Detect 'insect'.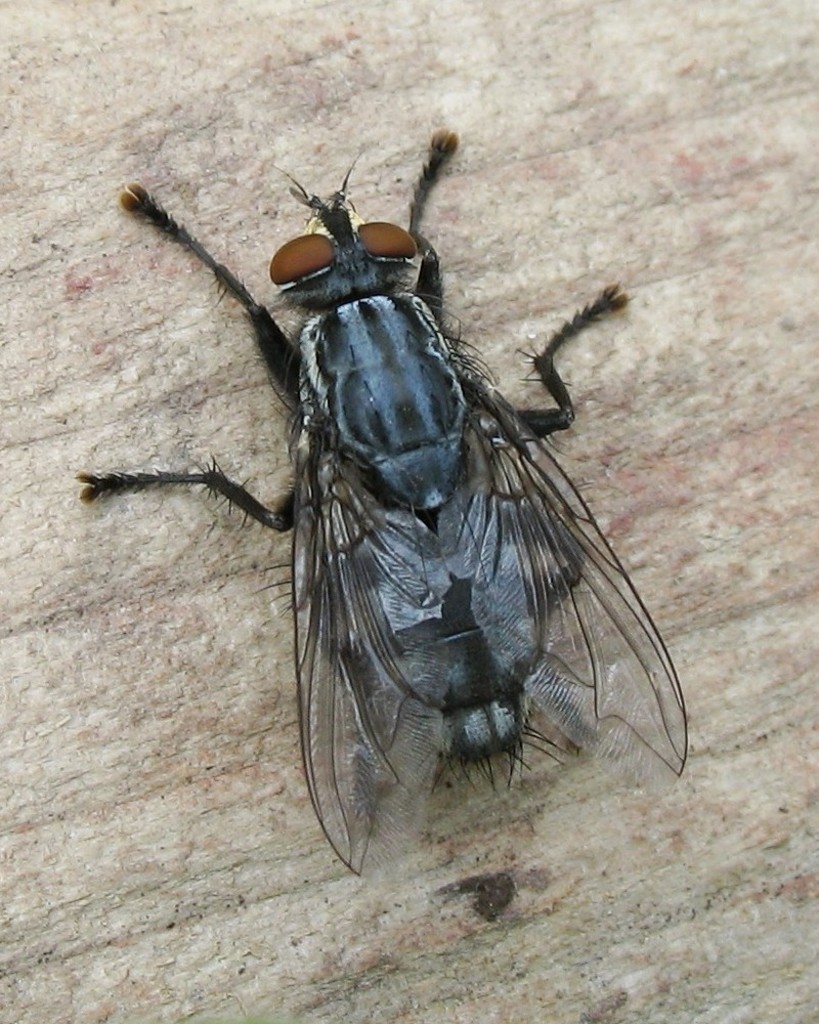
Detected at <bbox>79, 130, 689, 877</bbox>.
